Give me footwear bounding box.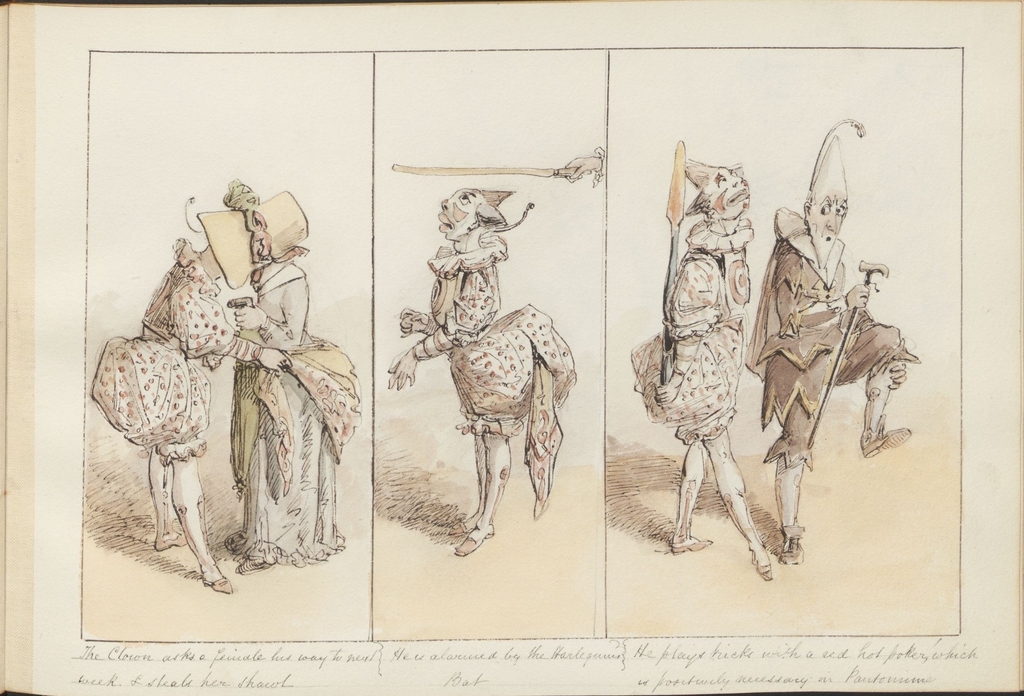
box(672, 531, 712, 554).
